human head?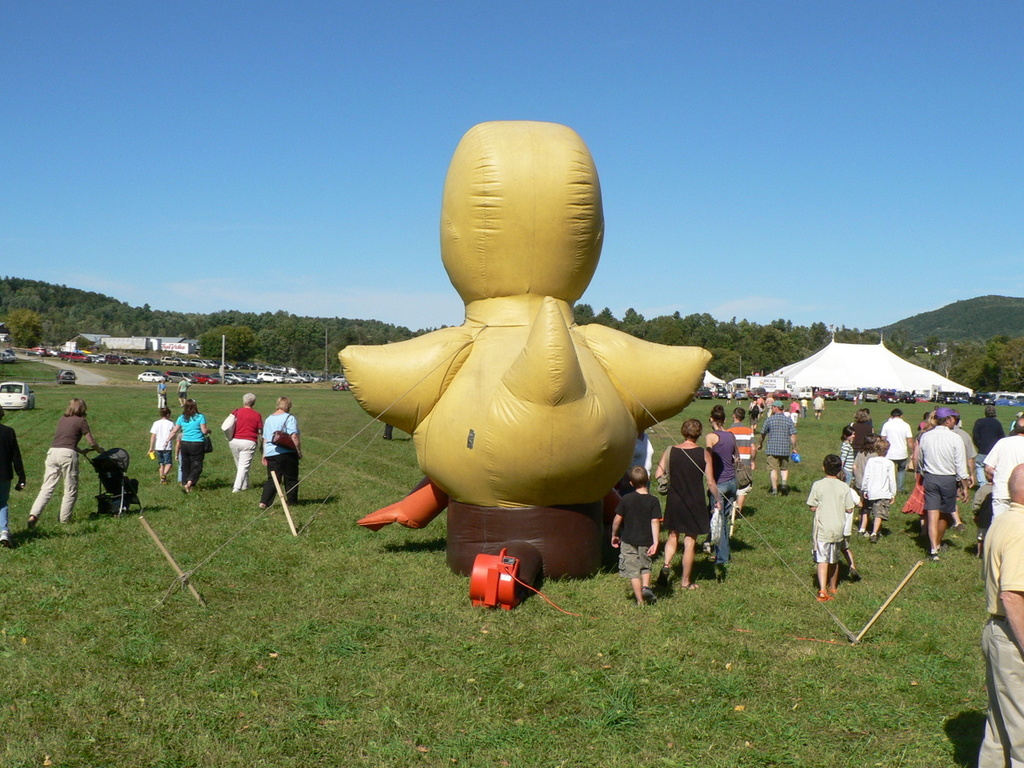
(left=709, top=405, right=725, bottom=427)
